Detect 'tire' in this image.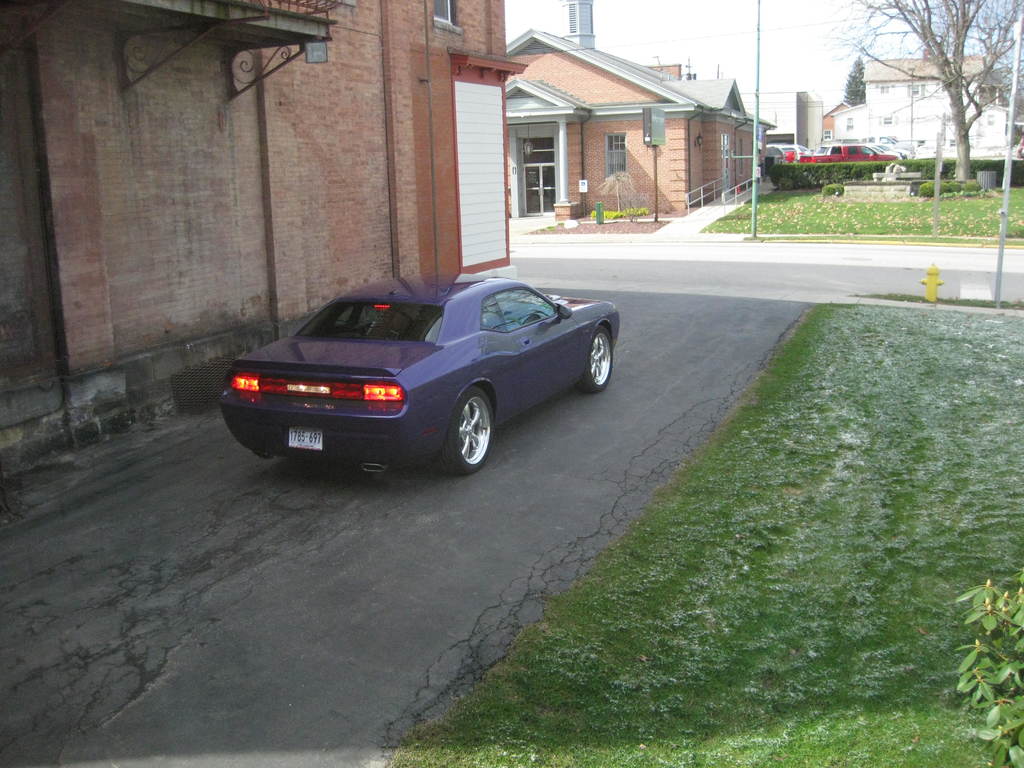
Detection: select_region(578, 321, 612, 390).
